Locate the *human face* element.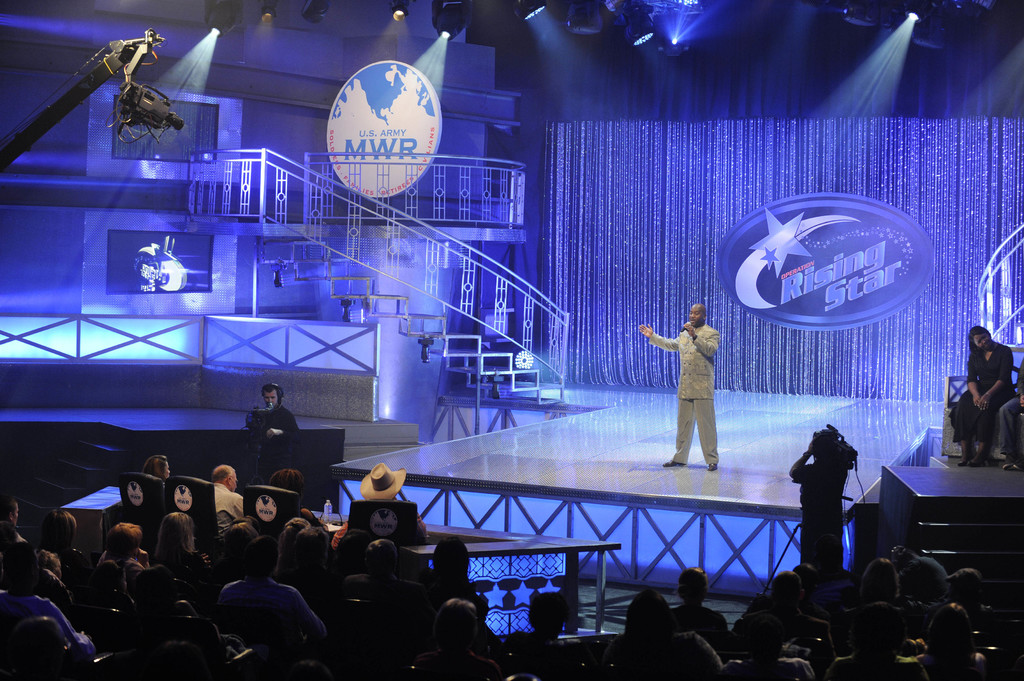
Element bbox: (x1=976, y1=328, x2=994, y2=351).
